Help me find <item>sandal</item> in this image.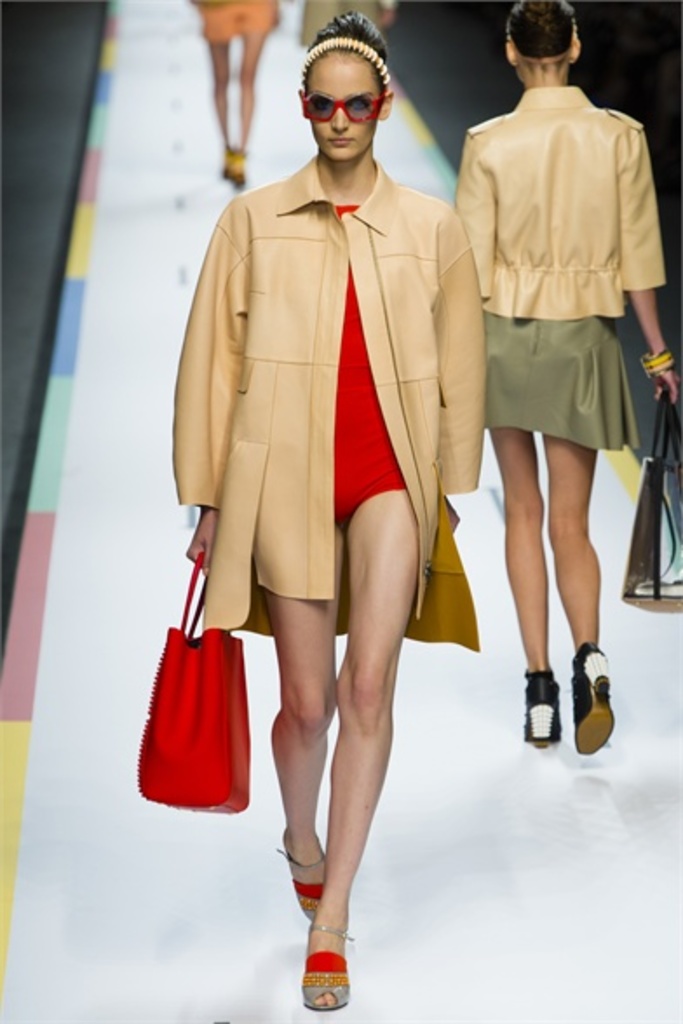
Found it: [x1=296, y1=920, x2=354, y2=1014].
